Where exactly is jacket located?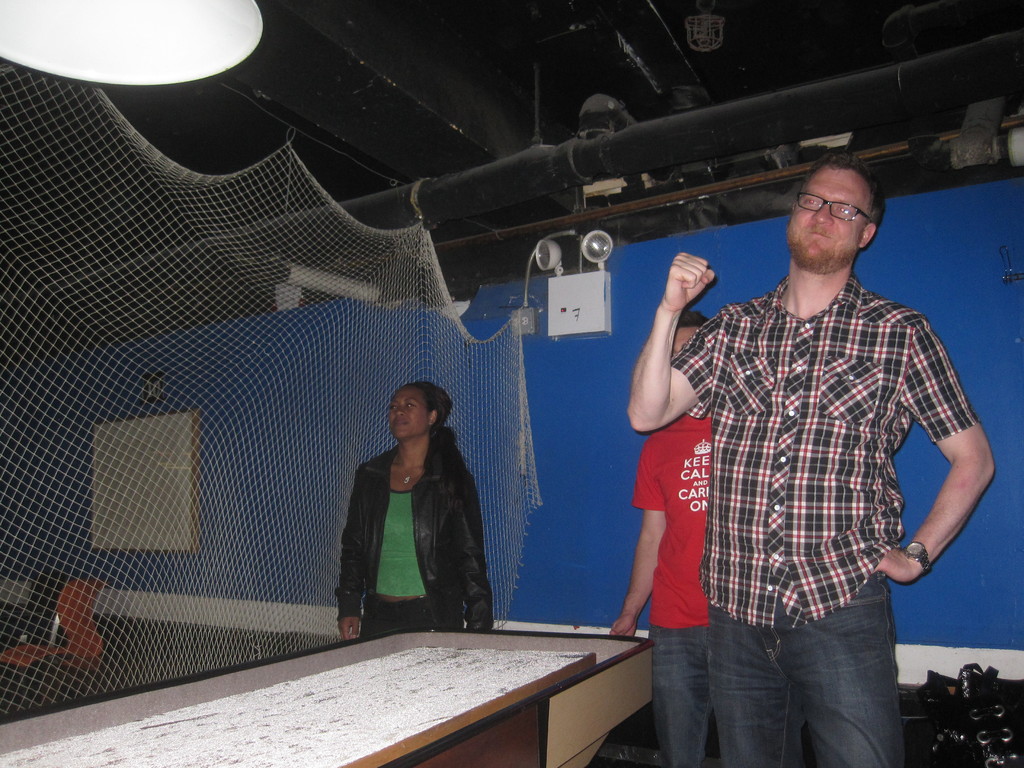
Its bounding box is (335,406,498,626).
